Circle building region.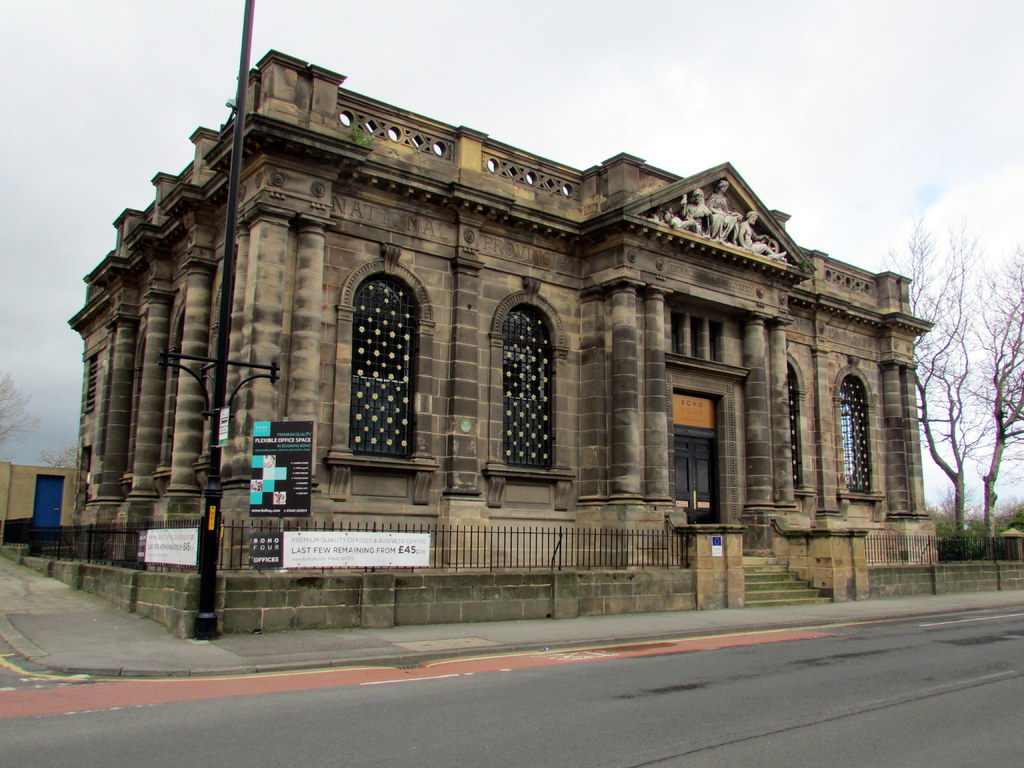
Region: pyautogui.locateOnScreen(0, 459, 75, 545).
